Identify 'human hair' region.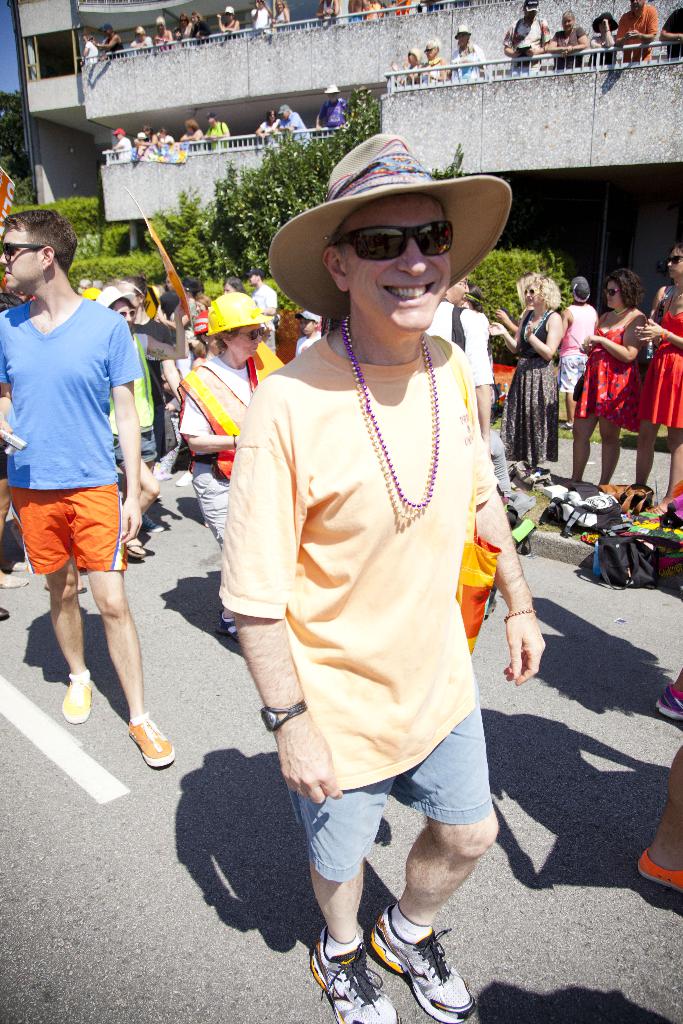
Region: box(181, 275, 205, 291).
